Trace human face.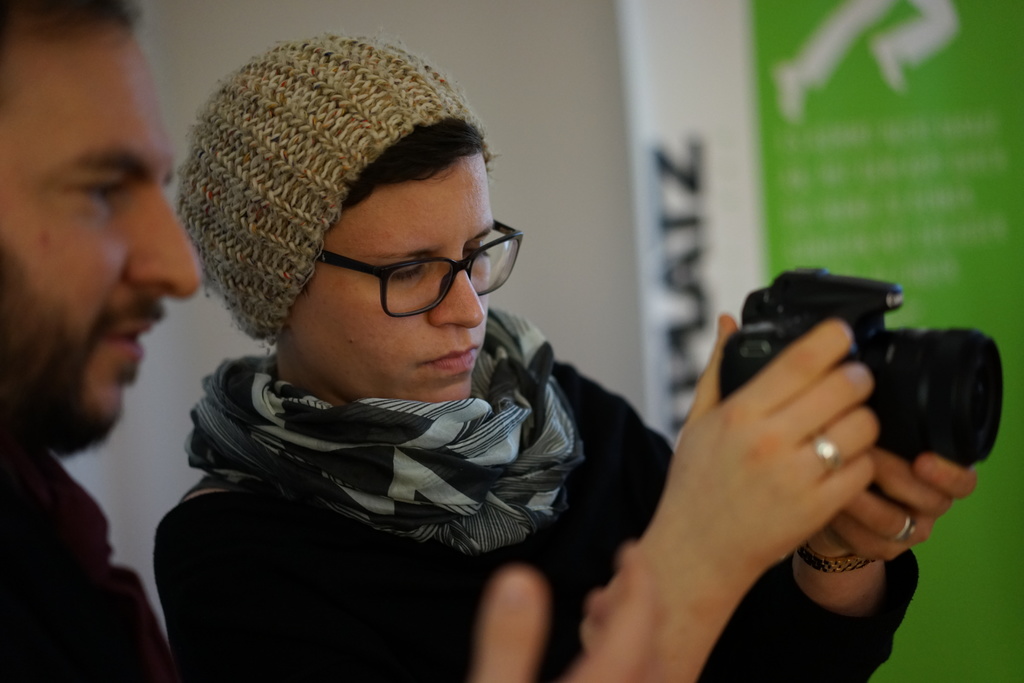
Traced to region(0, 19, 196, 453).
